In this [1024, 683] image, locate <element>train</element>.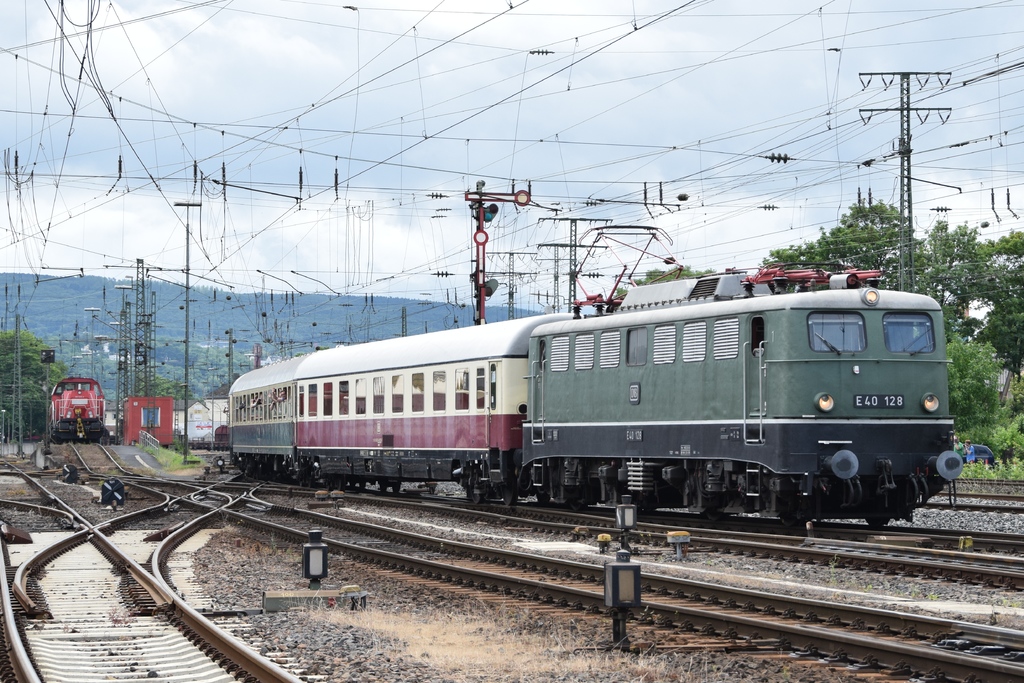
Bounding box: rect(228, 224, 964, 537).
